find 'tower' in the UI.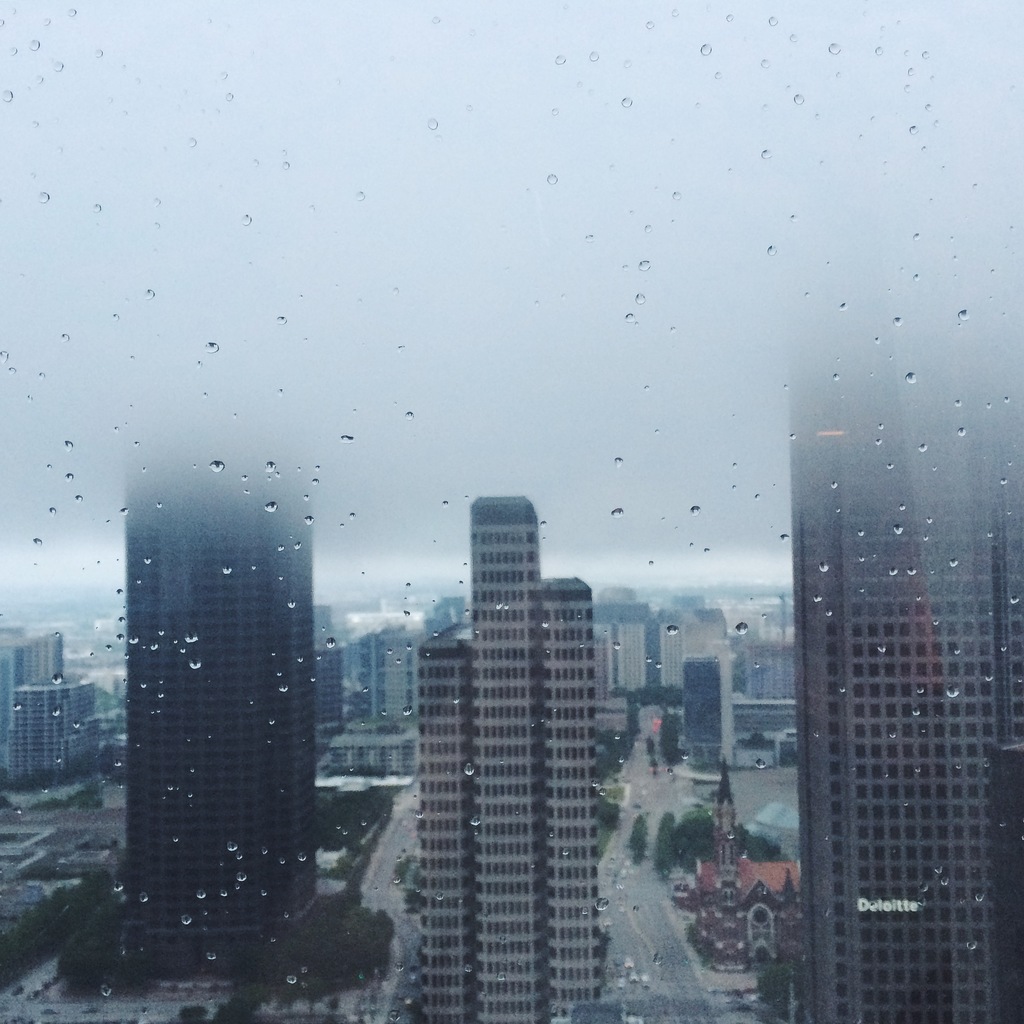
UI element at 676/608/738/781.
